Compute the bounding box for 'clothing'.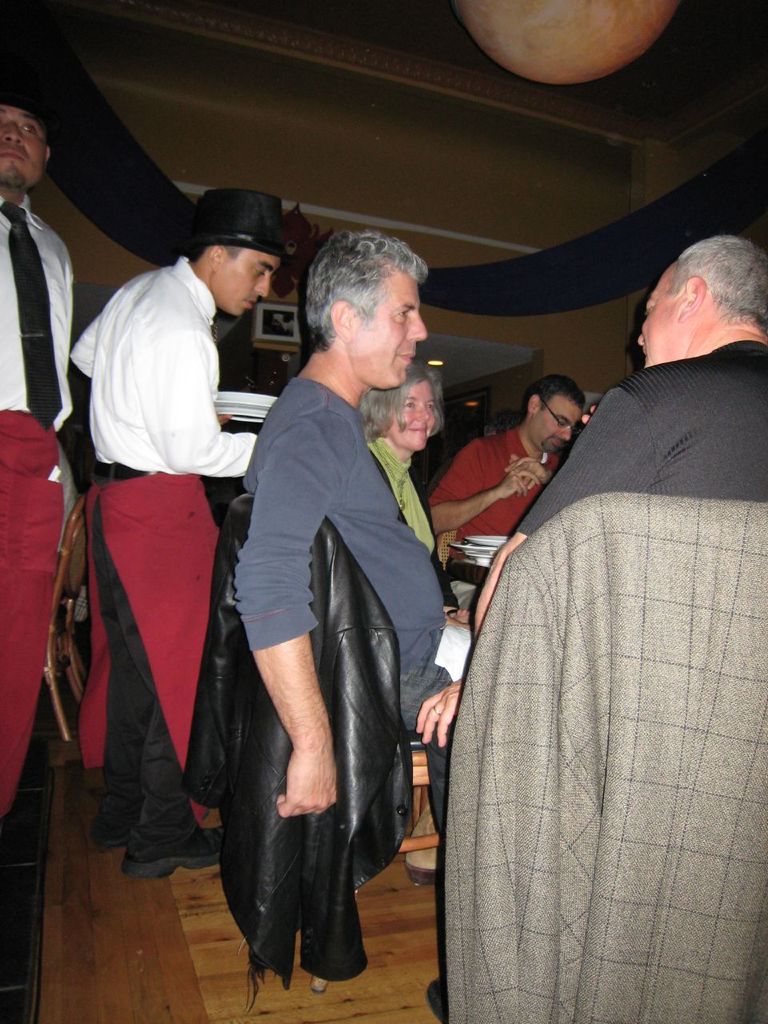
pyautogui.locateOnScreen(427, 491, 767, 1023).
